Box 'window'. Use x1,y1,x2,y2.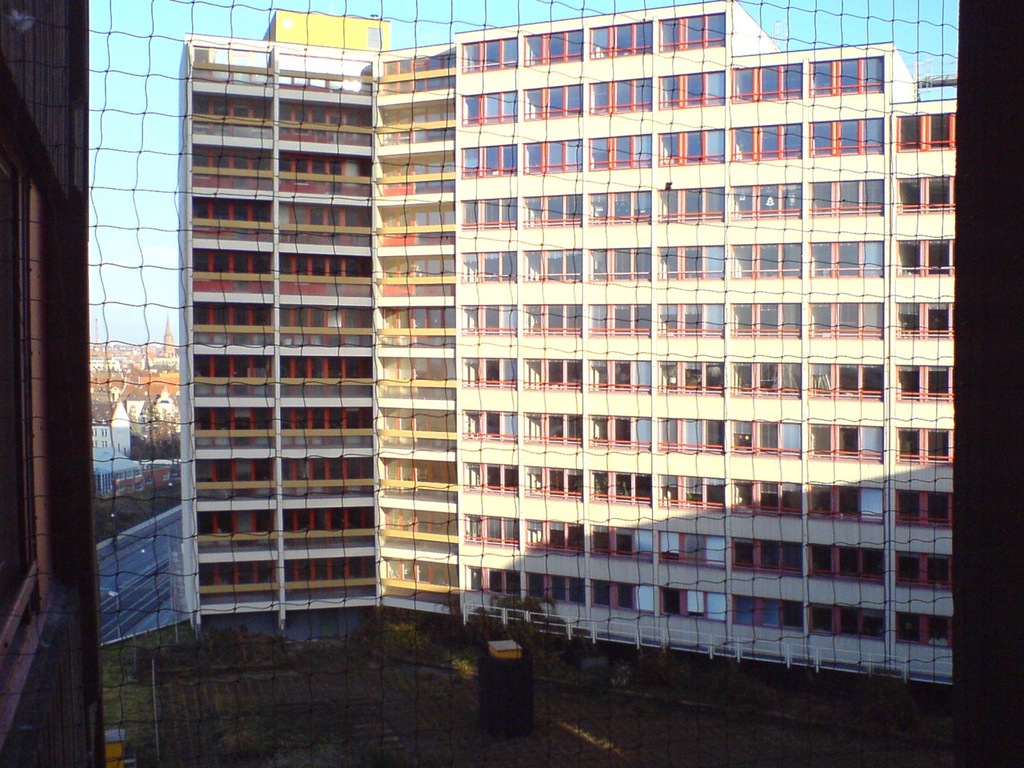
458,28,519,66.
